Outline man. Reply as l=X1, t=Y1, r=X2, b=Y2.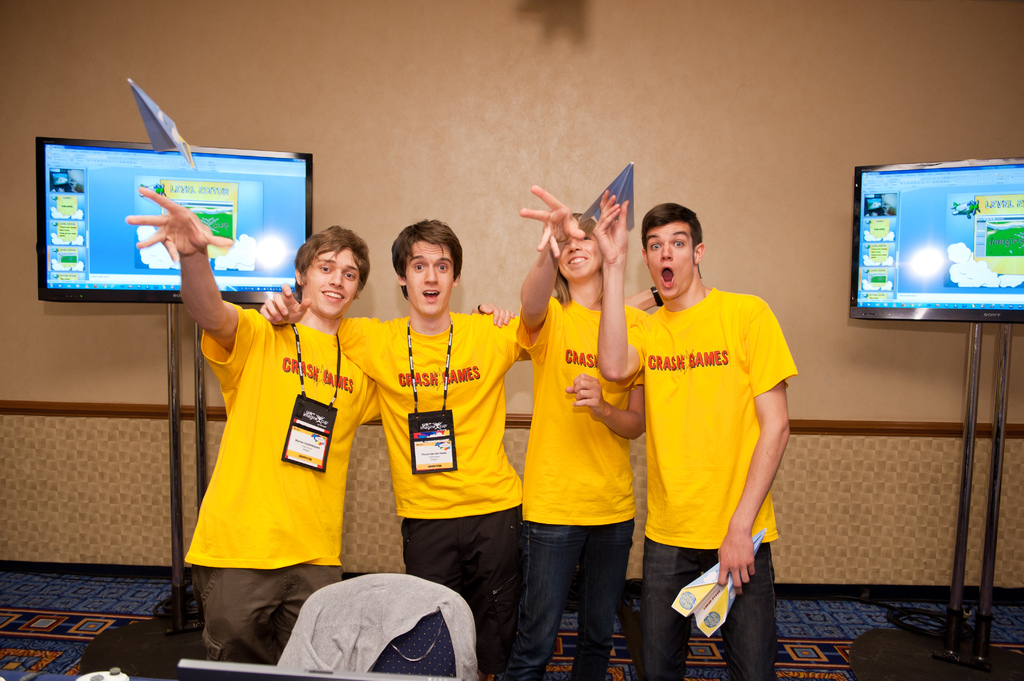
l=509, t=180, r=706, b=680.
